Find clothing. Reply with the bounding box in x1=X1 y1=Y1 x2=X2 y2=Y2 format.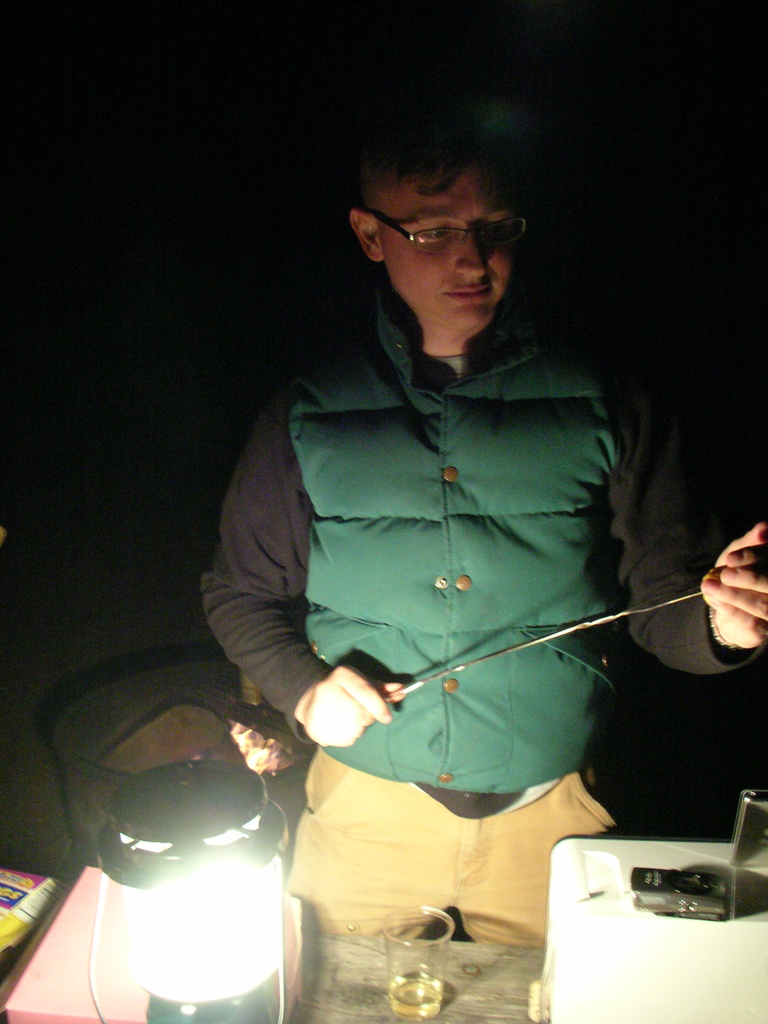
x1=195 y1=276 x2=767 y2=940.
